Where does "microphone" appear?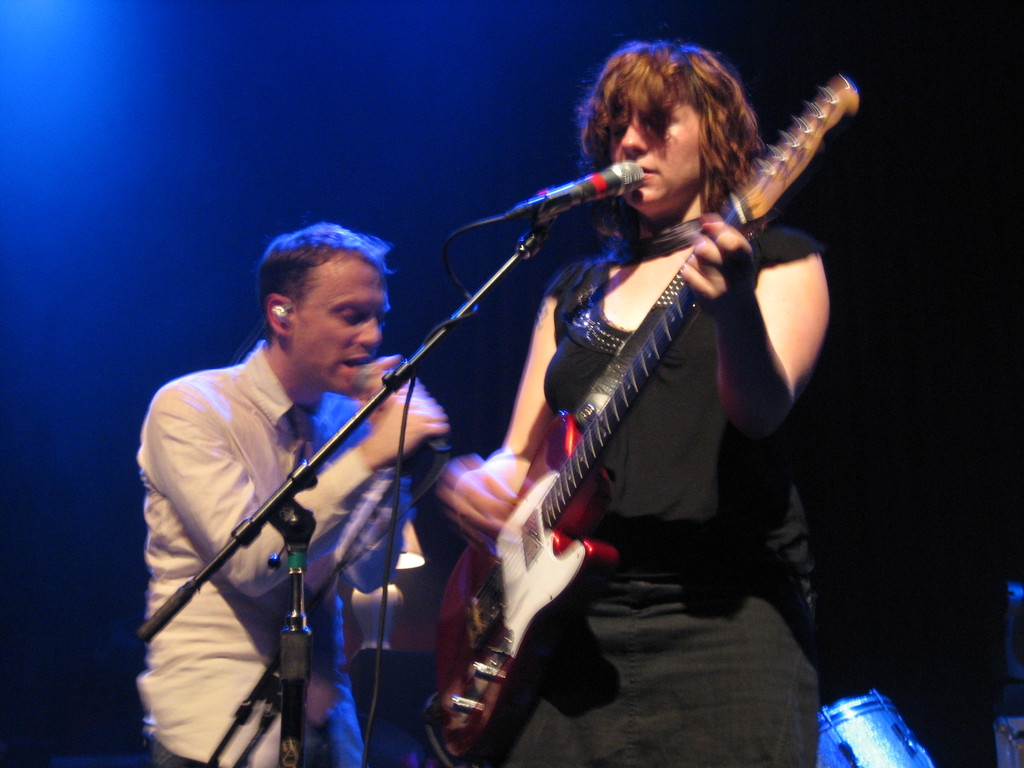
Appears at 506,159,646,216.
